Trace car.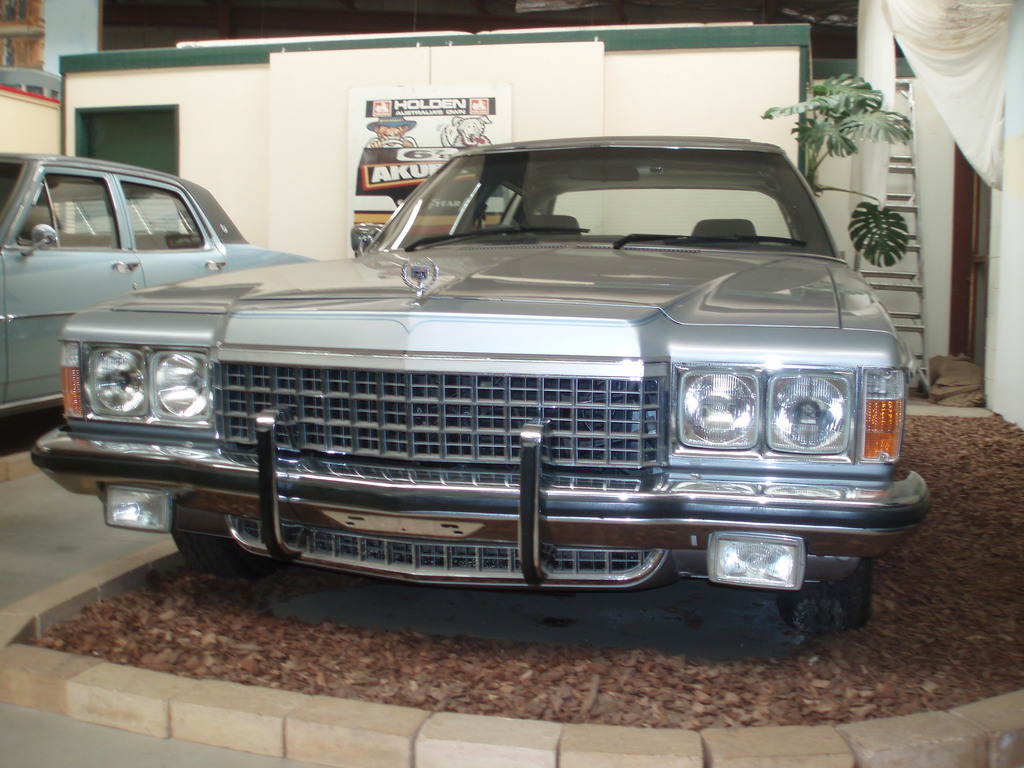
Traced to 0:151:322:424.
